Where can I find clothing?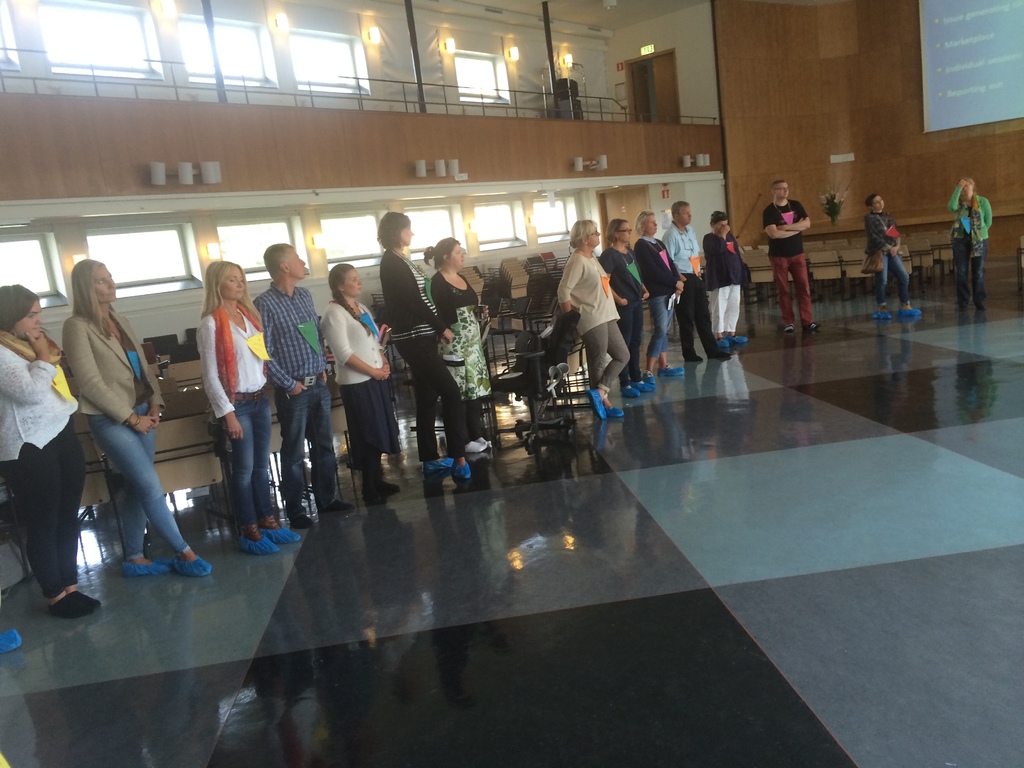
You can find it at crop(257, 282, 326, 506).
